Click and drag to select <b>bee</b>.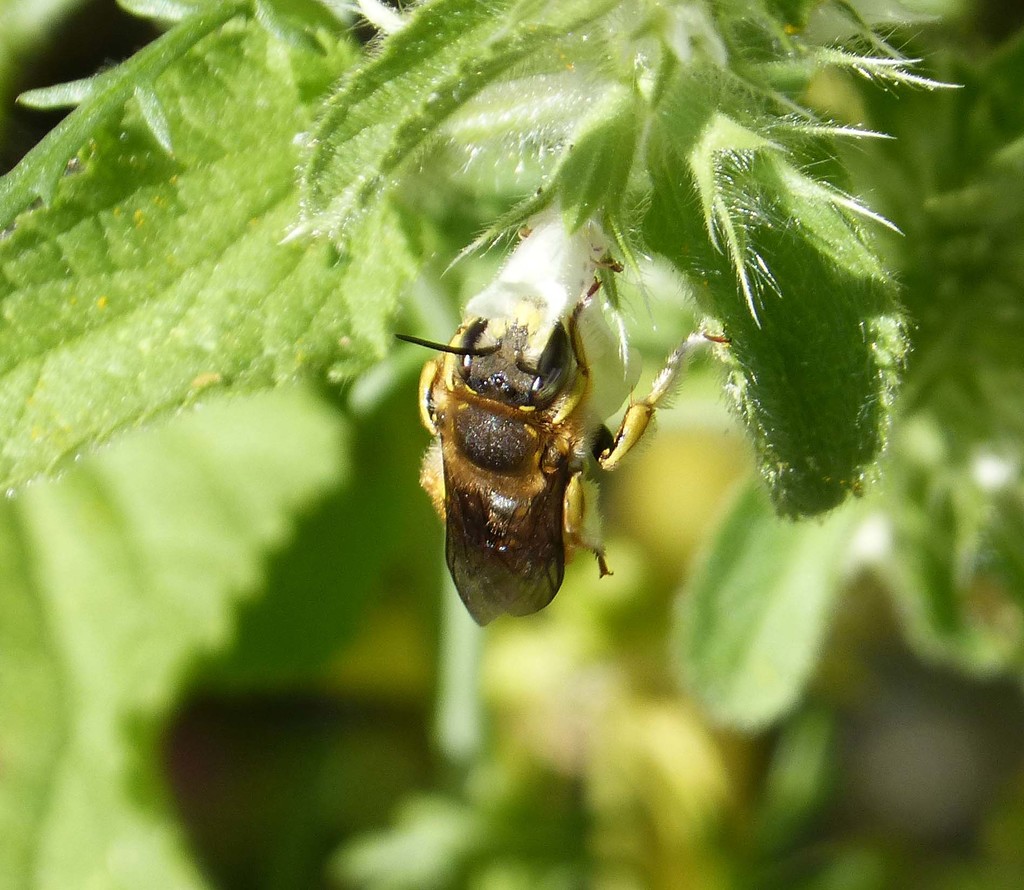
Selection: BBox(403, 268, 650, 648).
